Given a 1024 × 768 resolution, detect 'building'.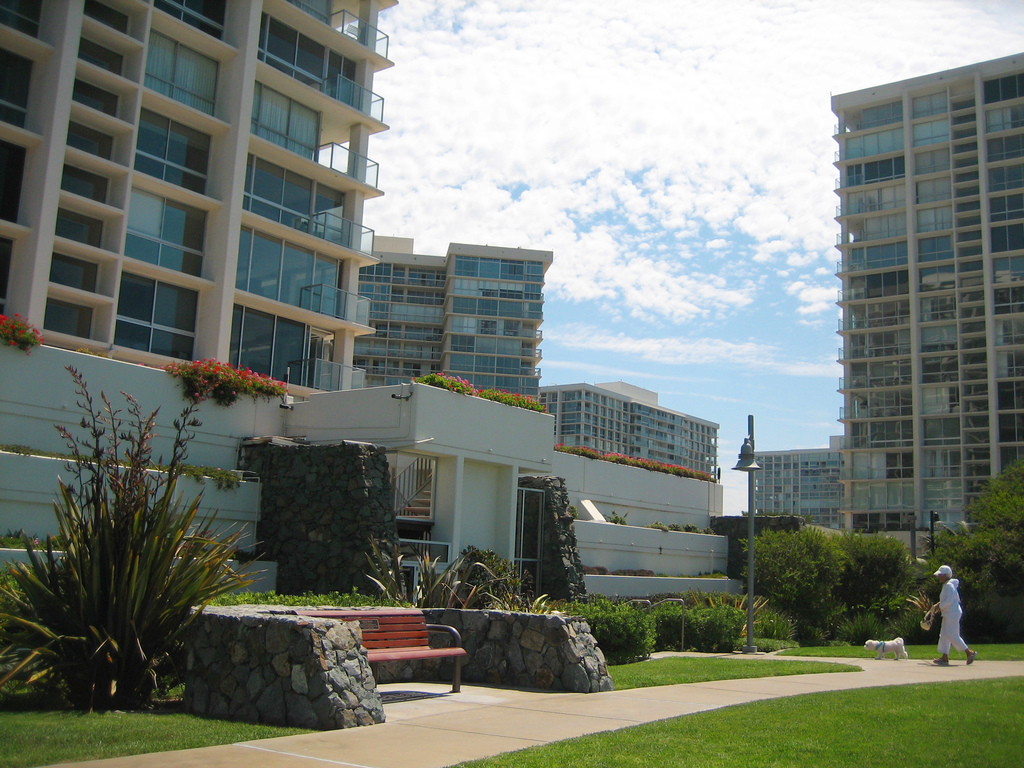
(352, 239, 557, 401).
